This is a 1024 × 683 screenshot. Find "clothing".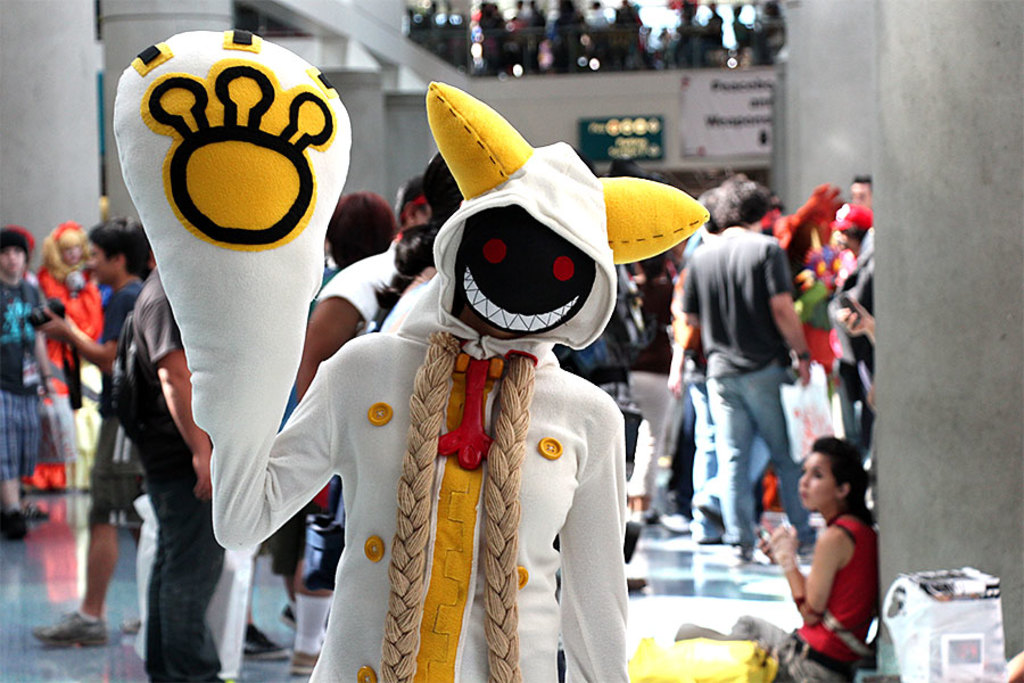
Bounding box: 125 264 166 360.
